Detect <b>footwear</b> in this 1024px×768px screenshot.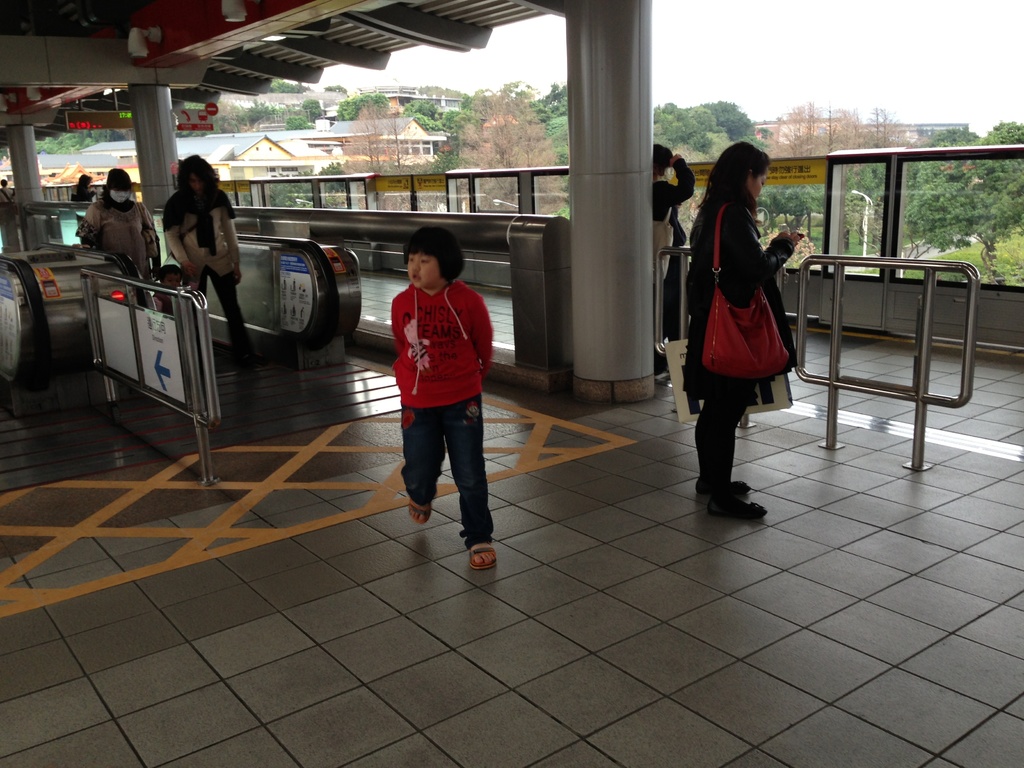
Detection: 465:534:501:574.
